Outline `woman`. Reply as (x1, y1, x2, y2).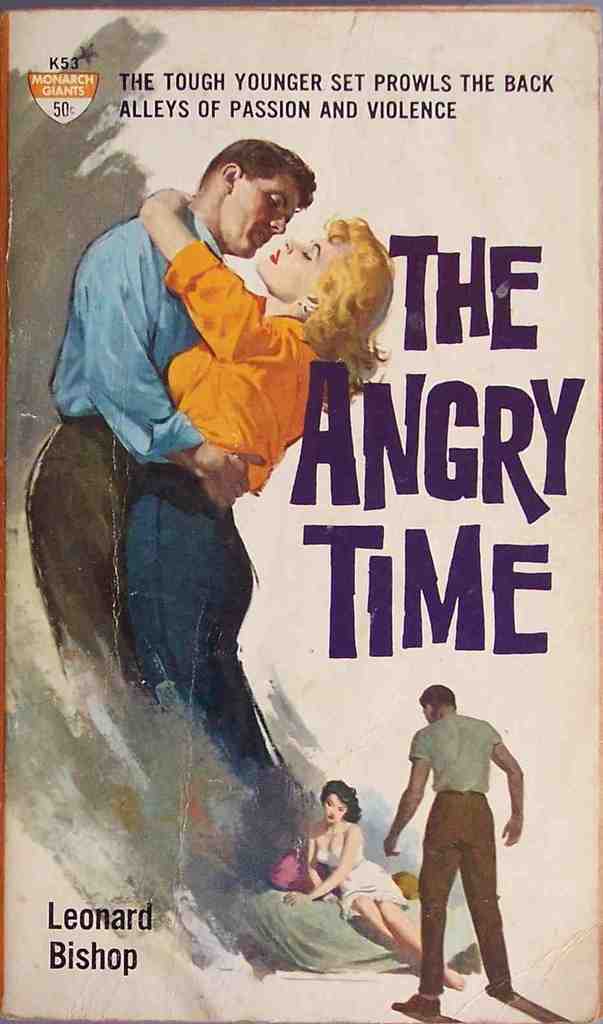
(122, 185, 396, 763).
